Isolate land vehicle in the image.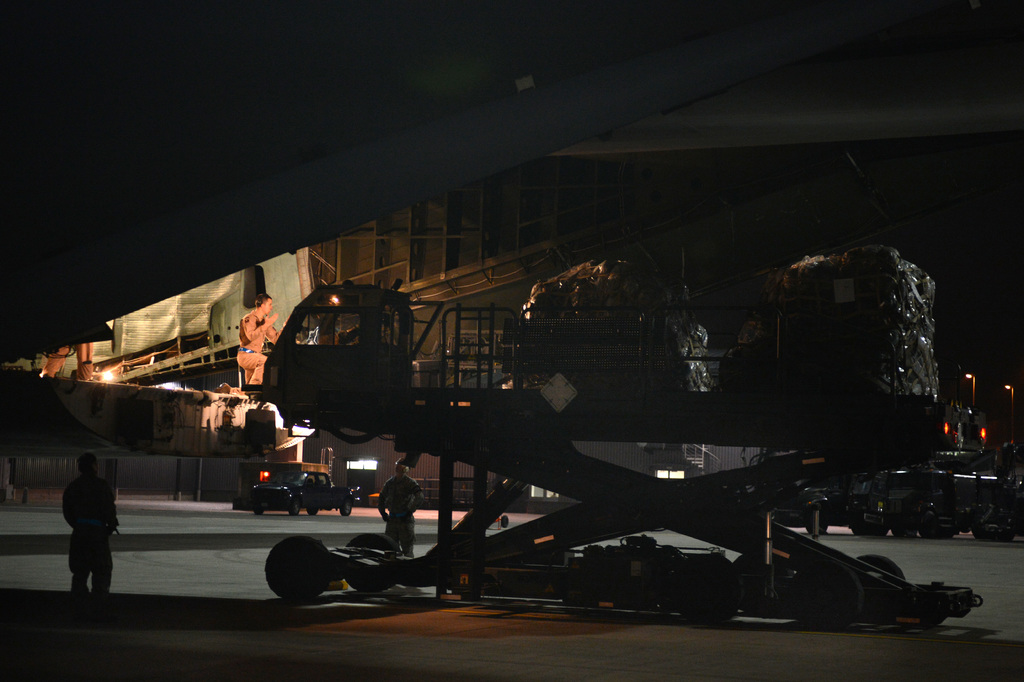
Isolated region: left=264, top=292, right=984, bottom=635.
